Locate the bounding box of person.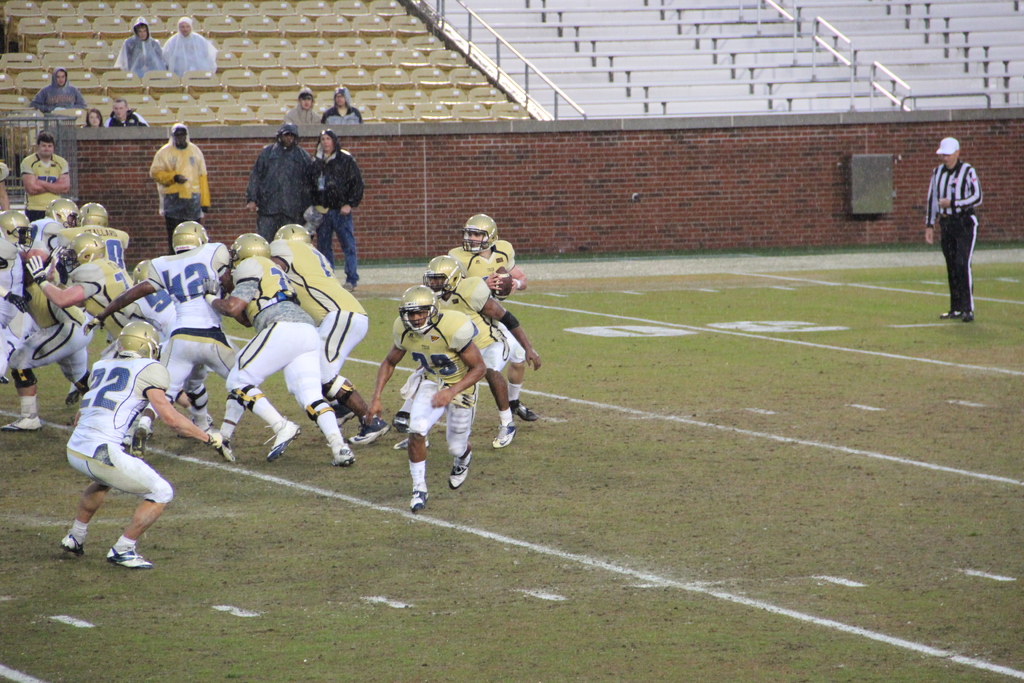
Bounding box: pyautogui.locateOnScreen(126, 262, 191, 407).
